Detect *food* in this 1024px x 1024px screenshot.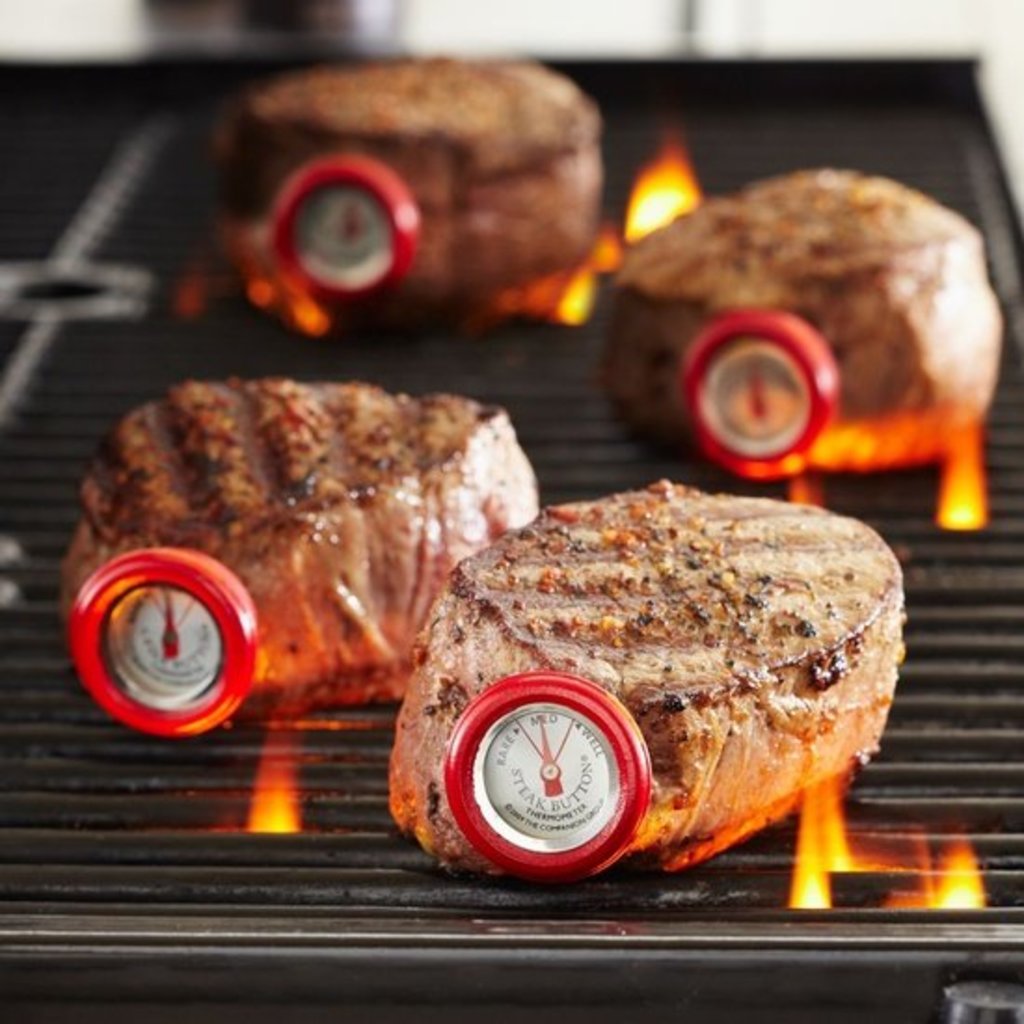
Detection: {"x1": 385, "y1": 480, "x2": 910, "y2": 886}.
